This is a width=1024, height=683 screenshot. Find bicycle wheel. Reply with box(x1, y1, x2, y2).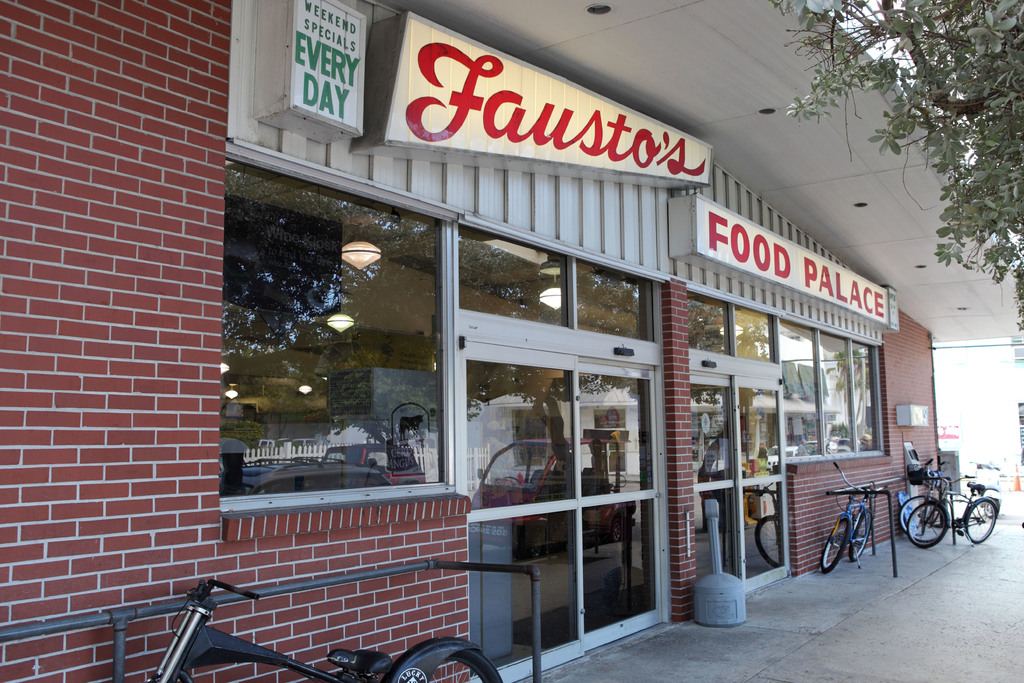
box(434, 646, 500, 682).
